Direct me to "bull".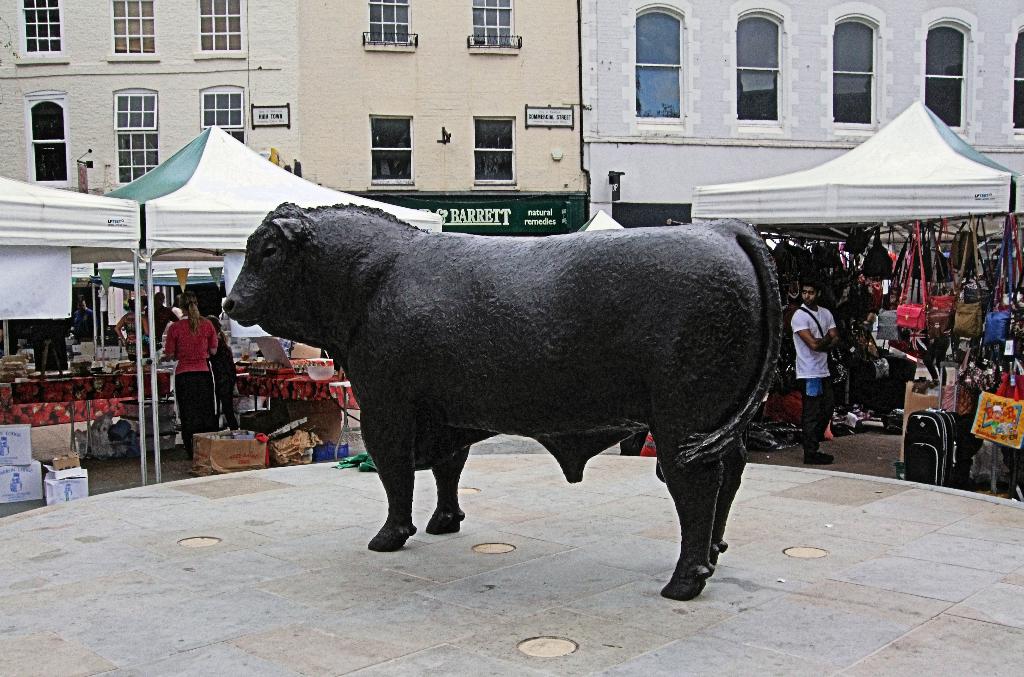
Direction: (left=228, top=193, right=784, bottom=604).
